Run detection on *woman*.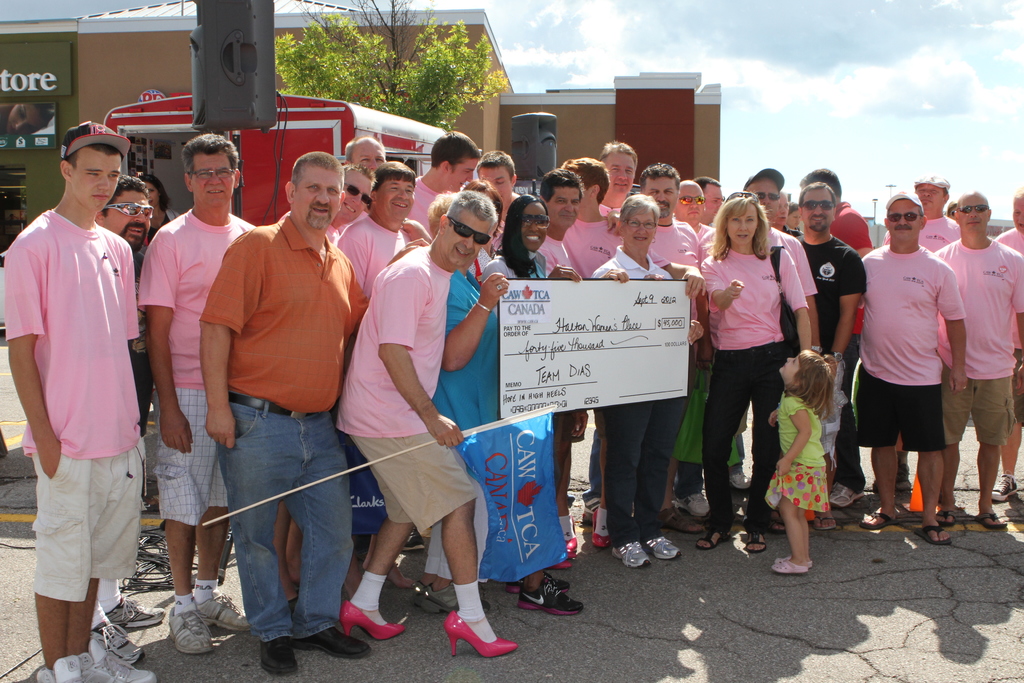
Result: (x1=700, y1=190, x2=819, y2=555).
